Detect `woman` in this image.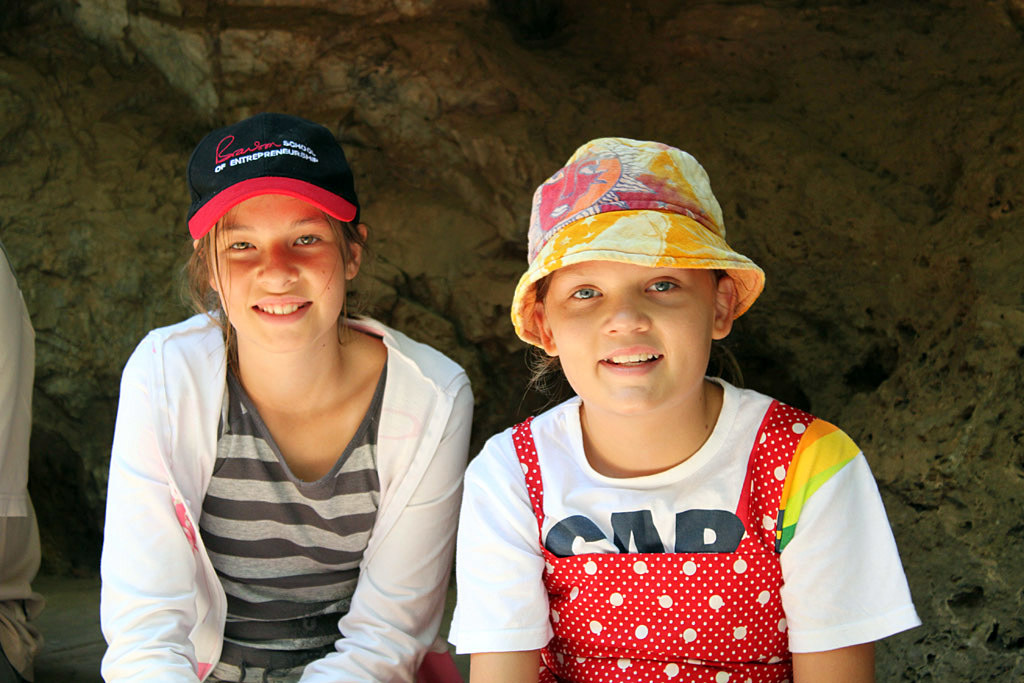
Detection: BBox(85, 135, 502, 660).
